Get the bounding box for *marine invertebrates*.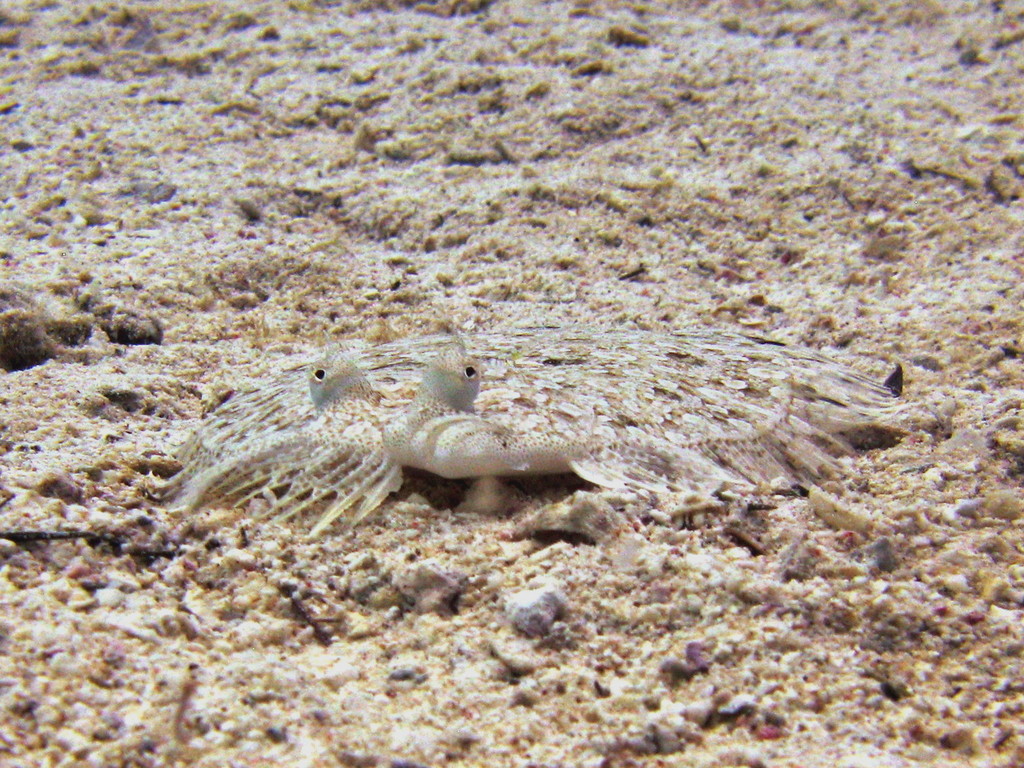
detection(155, 319, 913, 533).
